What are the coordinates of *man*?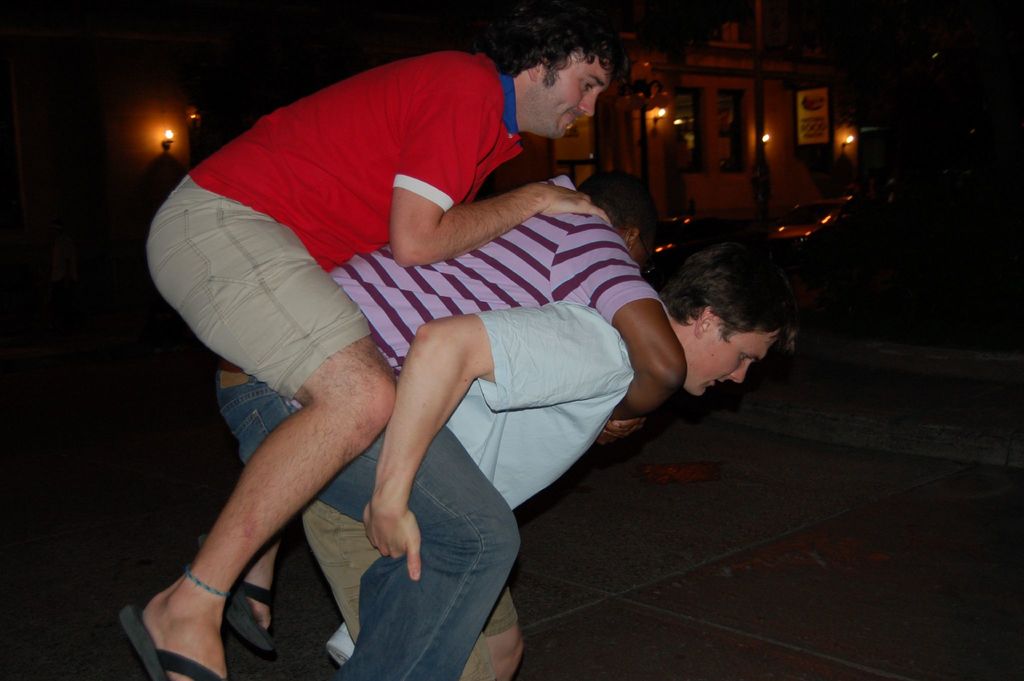
(left=296, top=238, right=806, bottom=680).
